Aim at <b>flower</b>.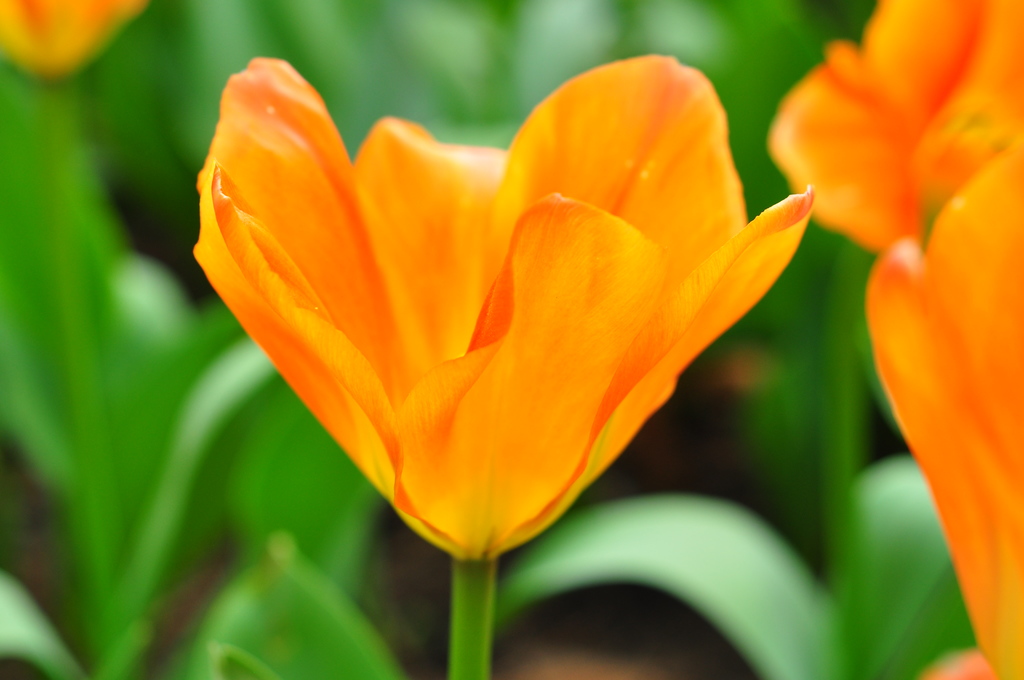
Aimed at x1=0 y1=0 x2=147 y2=82.
